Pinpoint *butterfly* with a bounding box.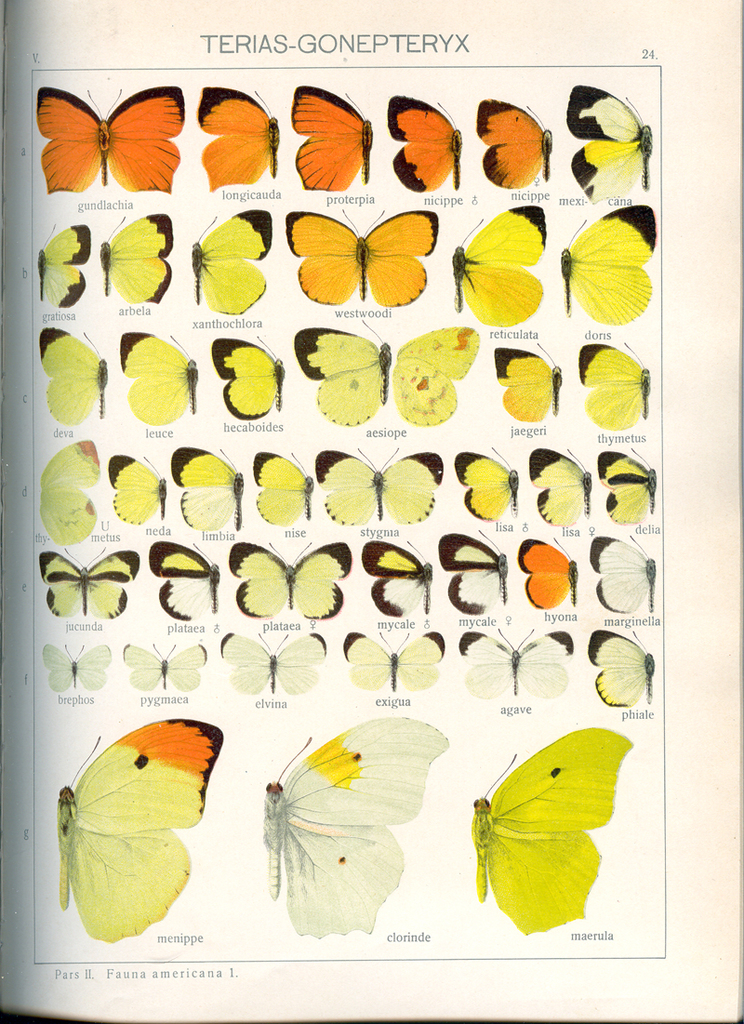
bbox=[142, 537, 223, 627].
